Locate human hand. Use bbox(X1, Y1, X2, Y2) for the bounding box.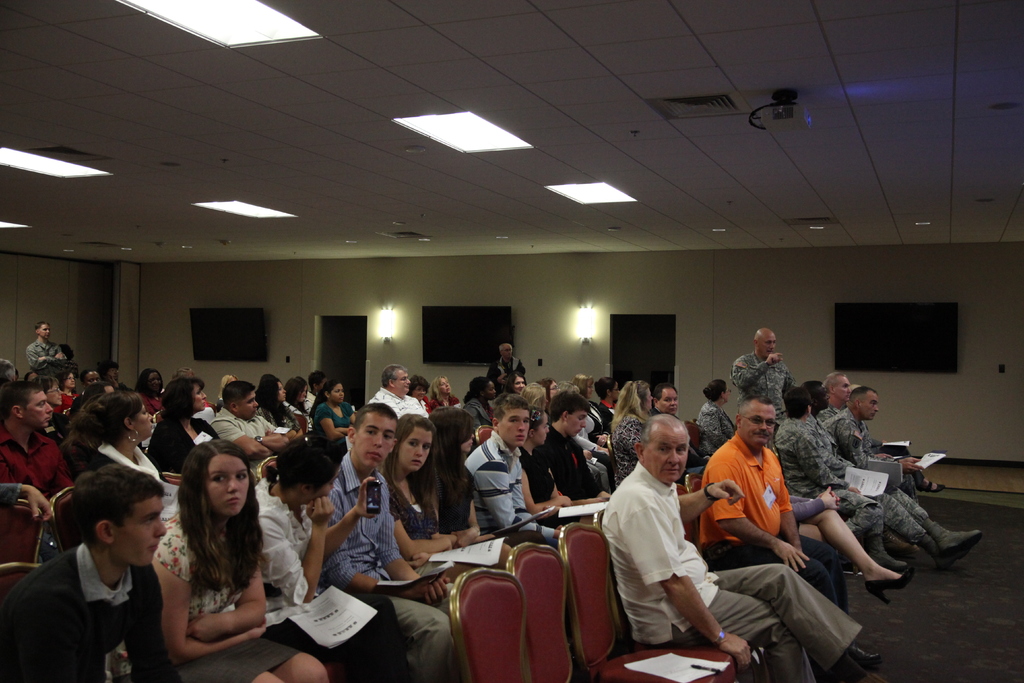
bbox(776, 541, 813, 577).
